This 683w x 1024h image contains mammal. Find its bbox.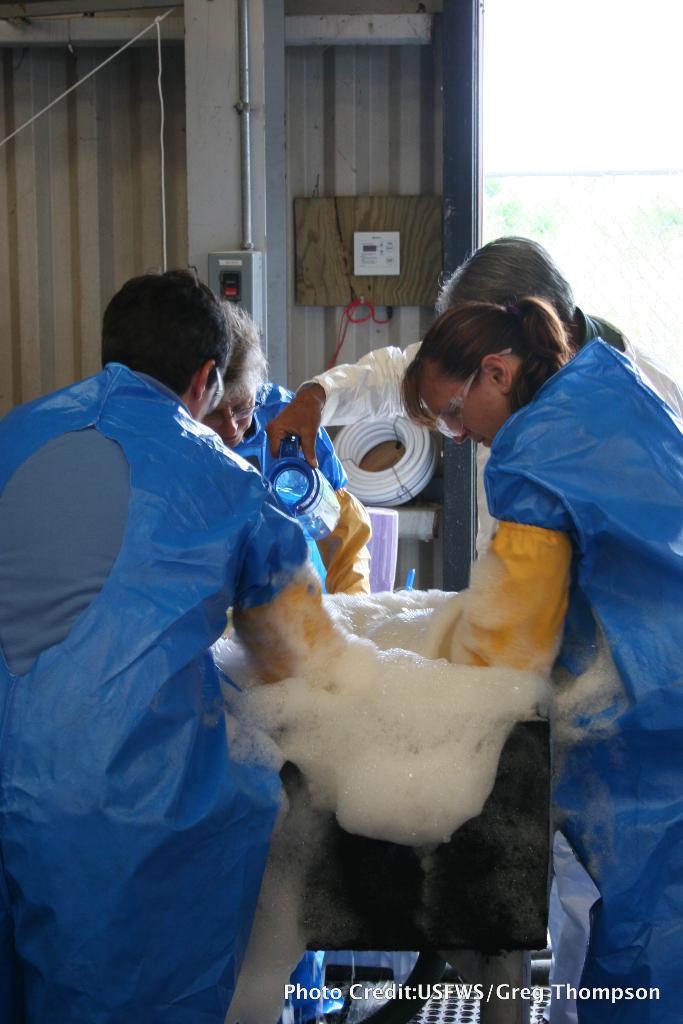
left=262, top=236, right=682, bottom=465.
